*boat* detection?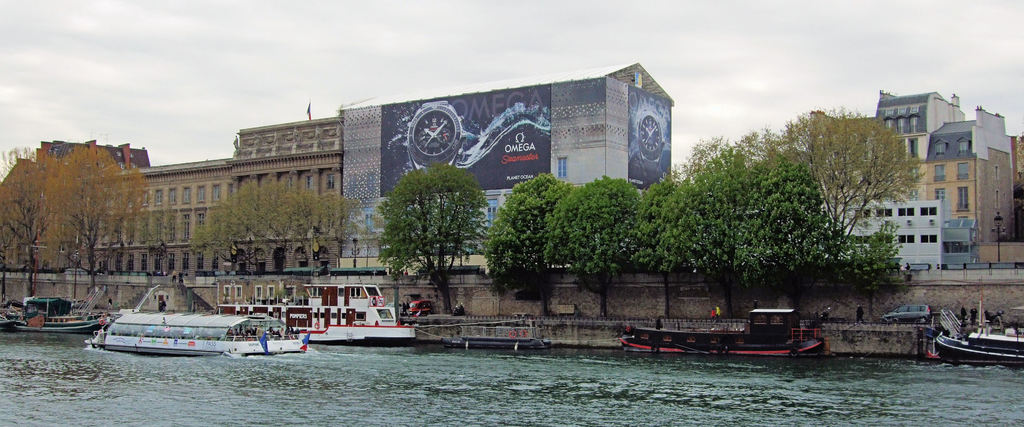
[x1=620, y1=310, x2=828, y2=358]
